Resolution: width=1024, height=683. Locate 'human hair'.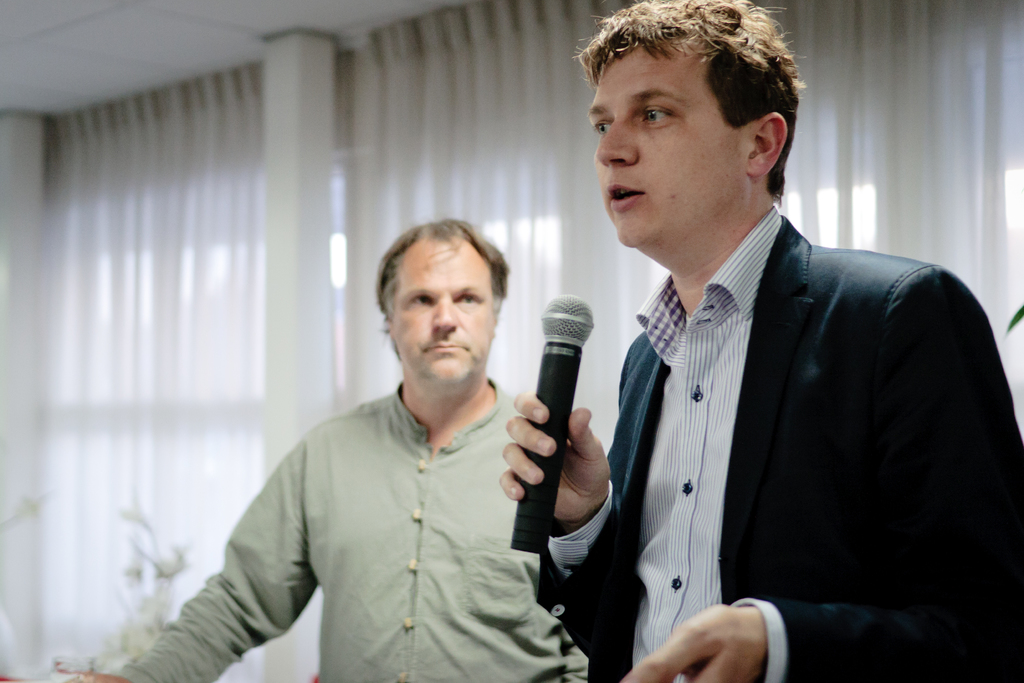
bbox(578, 3, 800, 165).
